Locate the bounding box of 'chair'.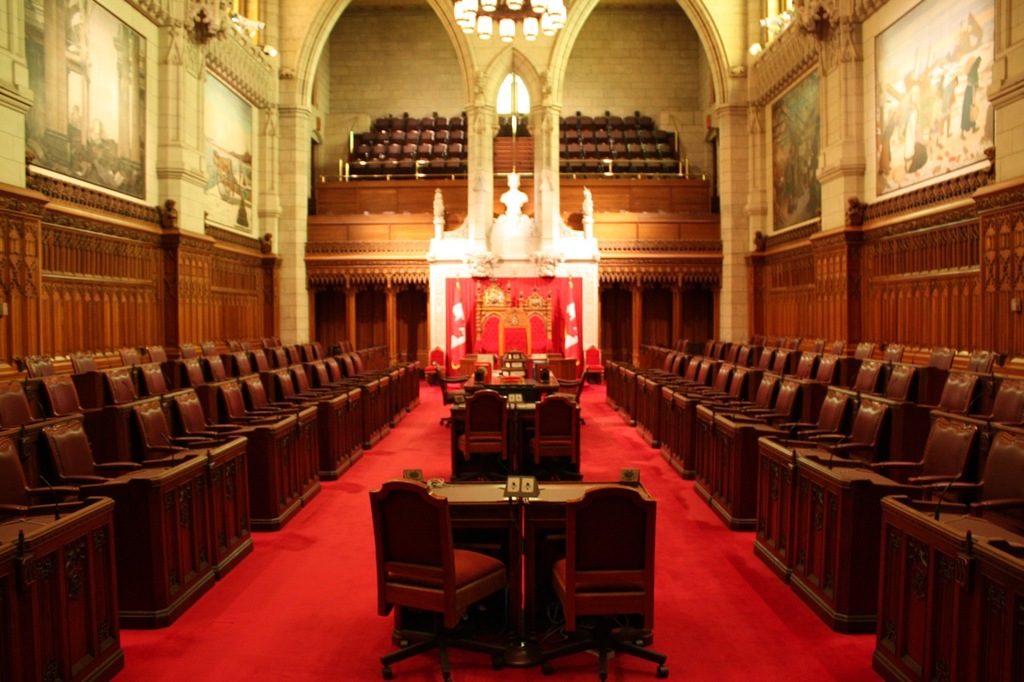
Bounding box: {"left": 822, "top": 395, "right": 886, "bottom": 470}.
